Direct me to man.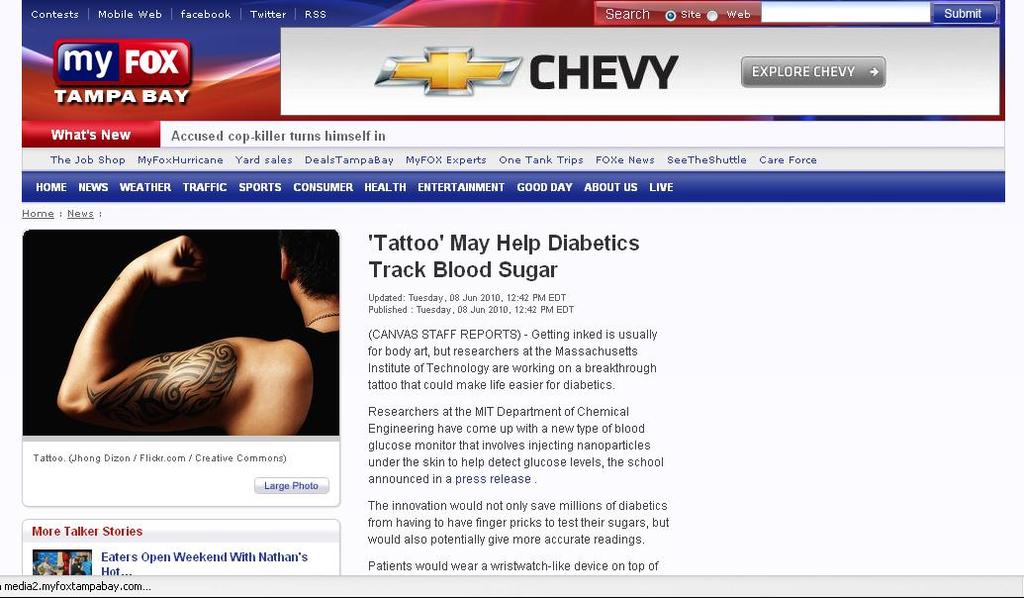
Direction: 54/205/345/444.
